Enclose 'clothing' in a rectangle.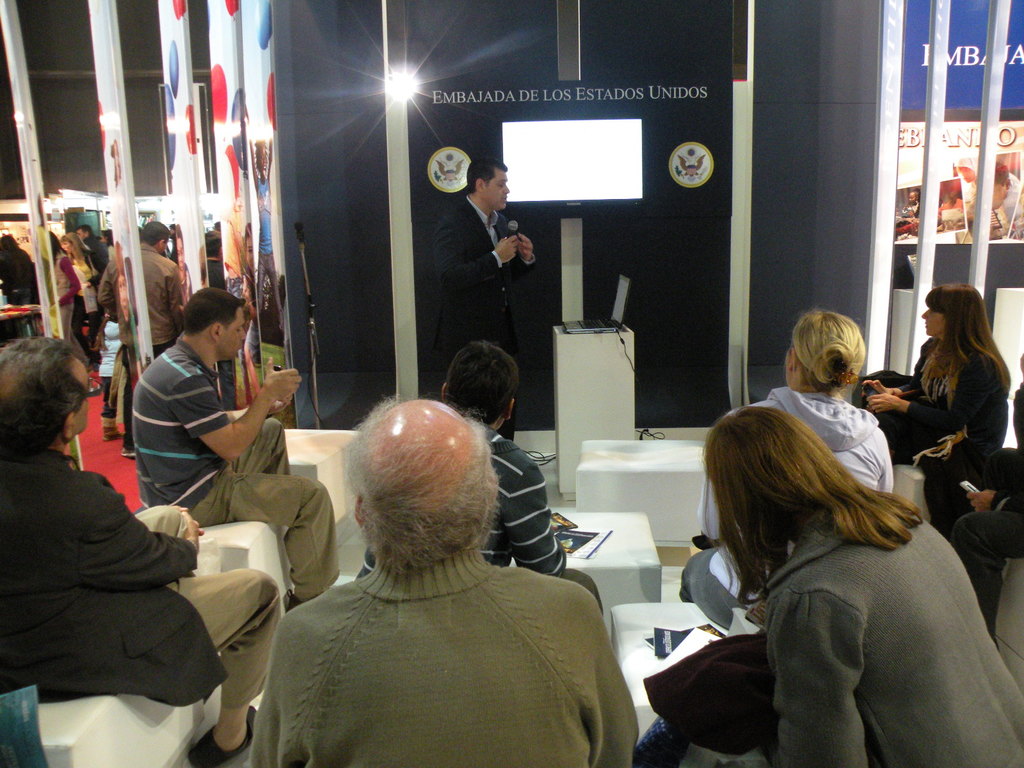
rect(58, 246, 90, 314).
